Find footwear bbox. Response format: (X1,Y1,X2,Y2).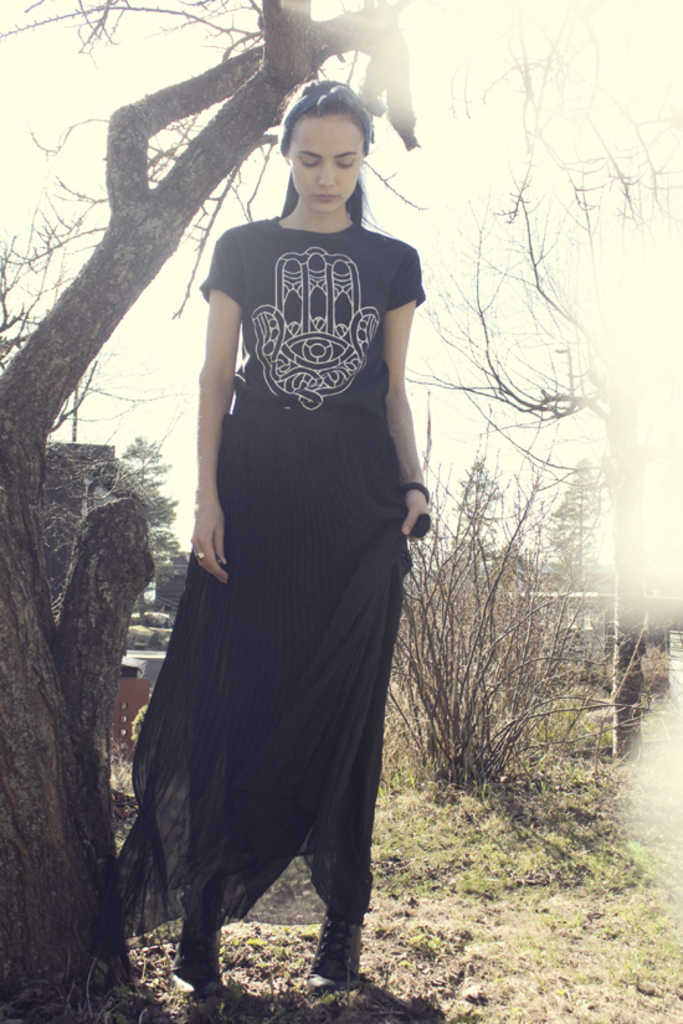
(173,896,226,1009).
